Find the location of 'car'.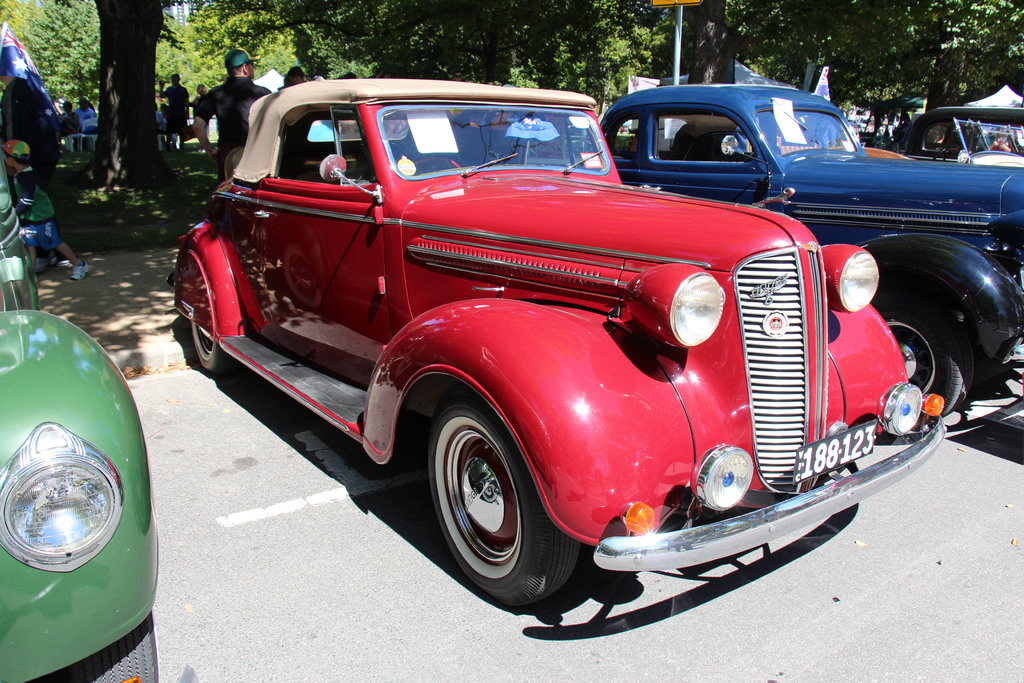
Location: crop(902, 104, 1023, 162).
